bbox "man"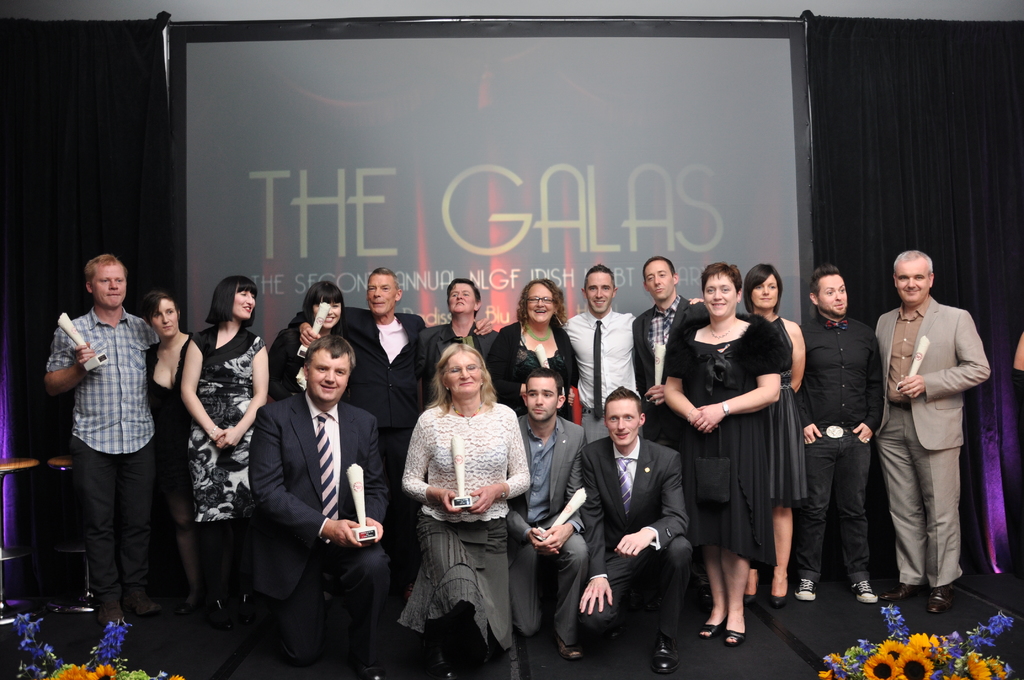
detection(40, 249, 160, 644)
